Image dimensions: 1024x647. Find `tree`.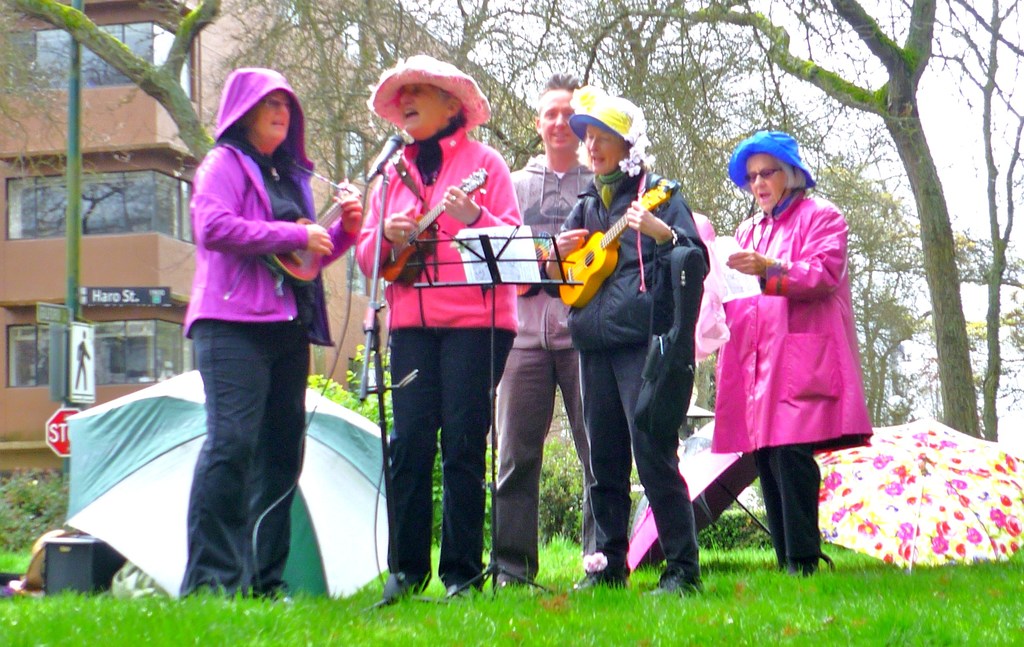
0/0/598/535.
